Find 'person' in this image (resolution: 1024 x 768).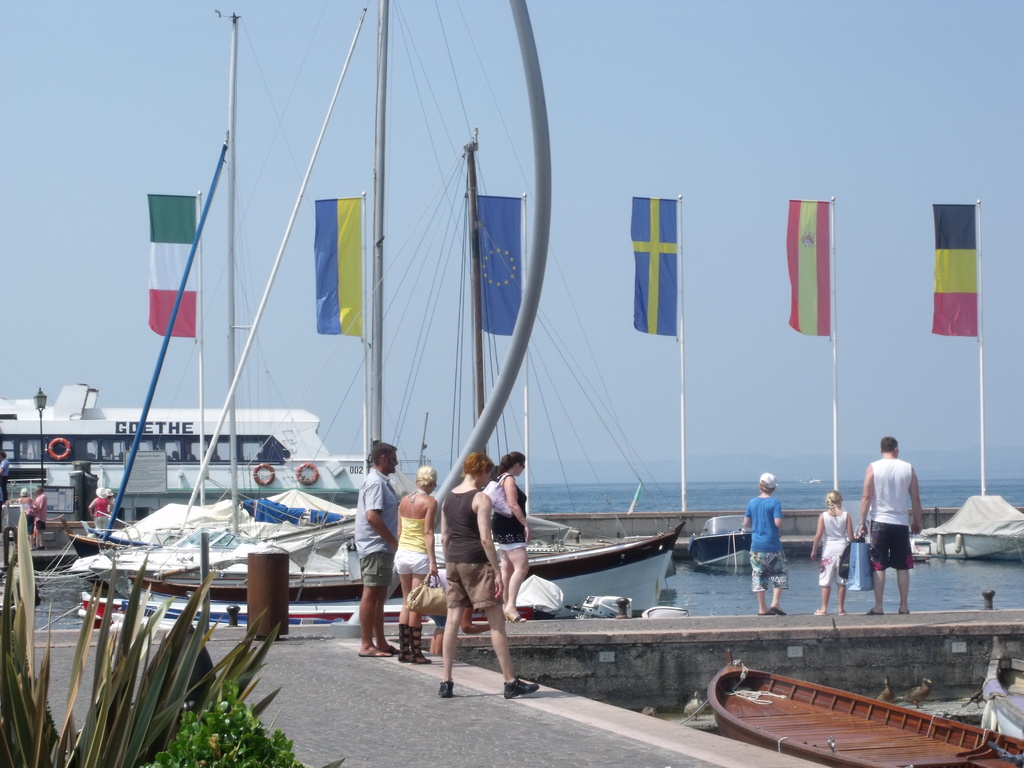
box=[7, 487, 33, 545].
